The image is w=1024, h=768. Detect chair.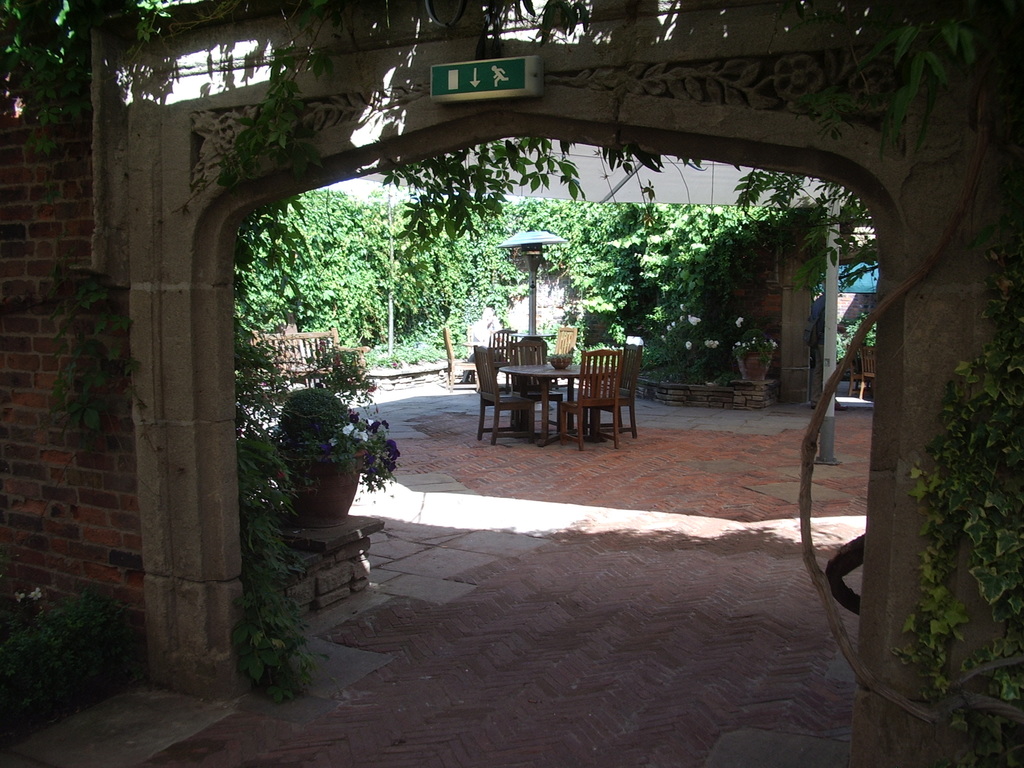
Detection: l=863, t=344, r=877, b=399.
